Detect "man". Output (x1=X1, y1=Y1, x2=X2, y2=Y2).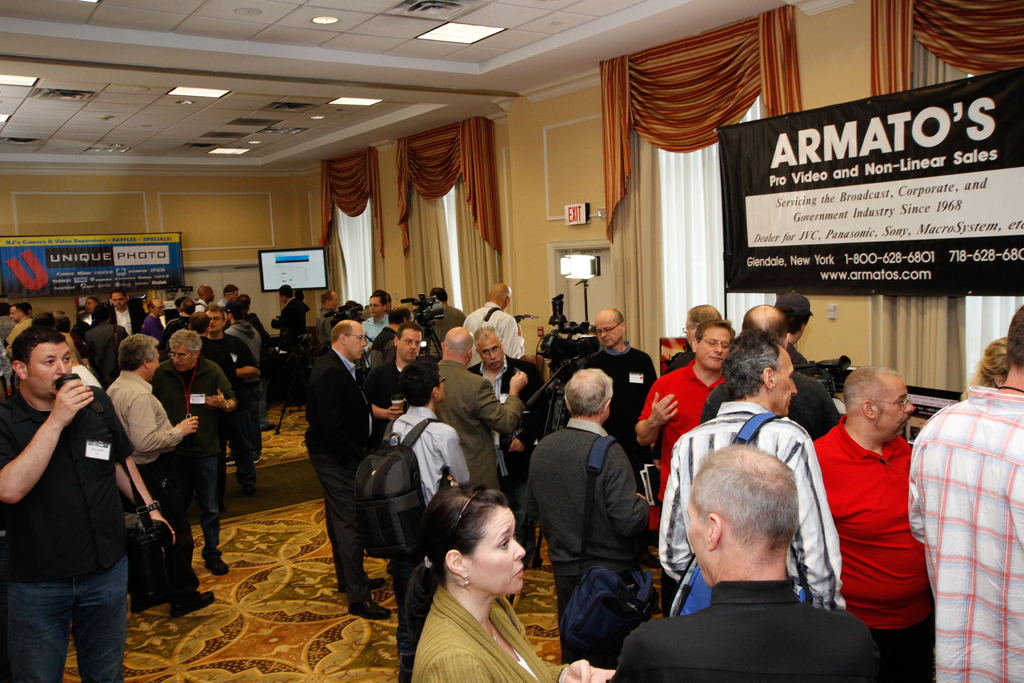
(x1=610, y1=440, x2=883, y2=682).
